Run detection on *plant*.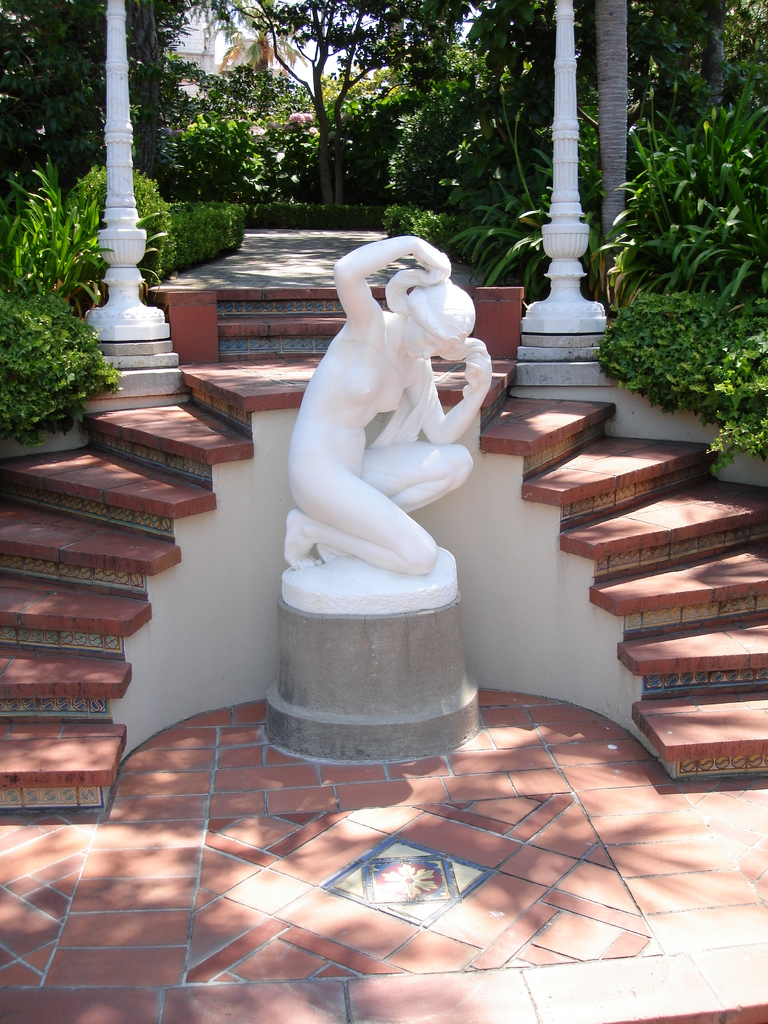
Result: {"left": 444, "top": 90, "right": 602, "bottom": 295}.
